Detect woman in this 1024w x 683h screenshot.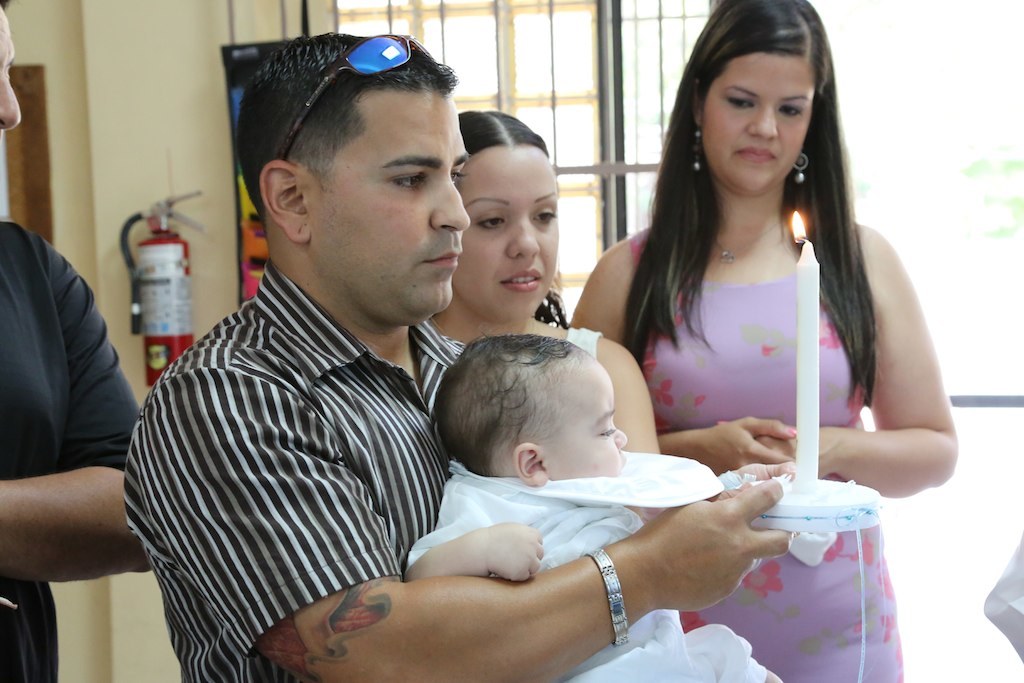
Detection: {"left": 591, "top": 0, "right": 937, "bottom": 584}.
